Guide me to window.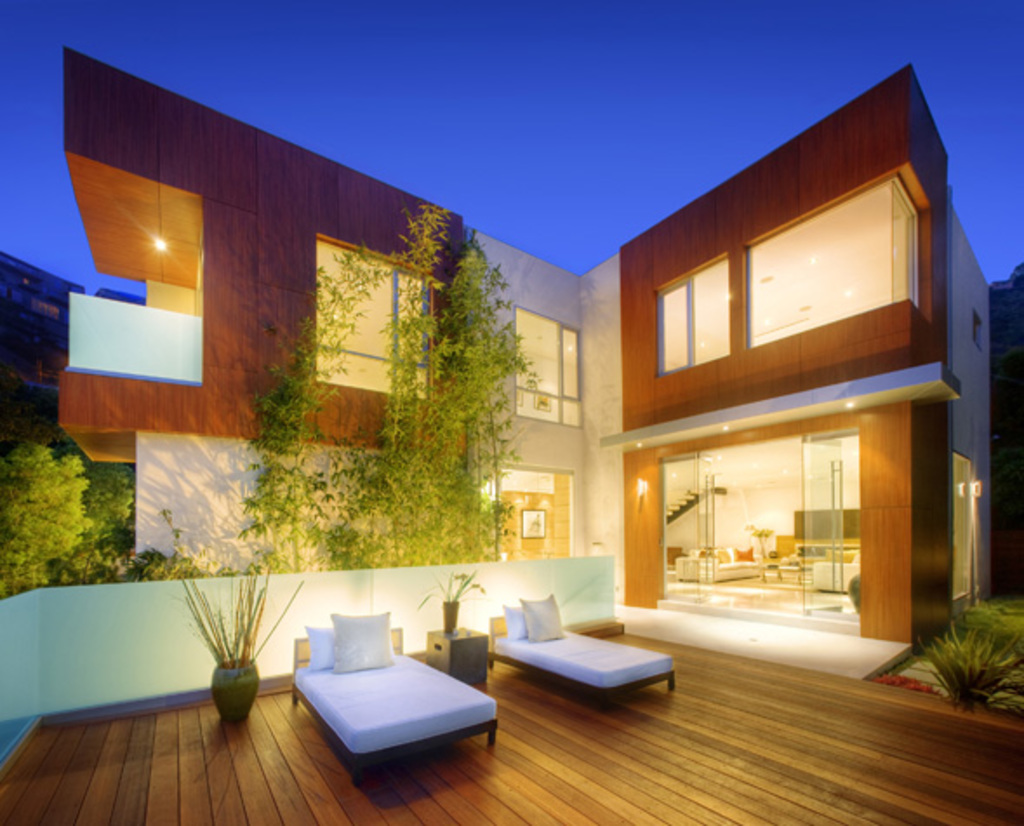
Guidance: box(490, 463, 579, 563).
